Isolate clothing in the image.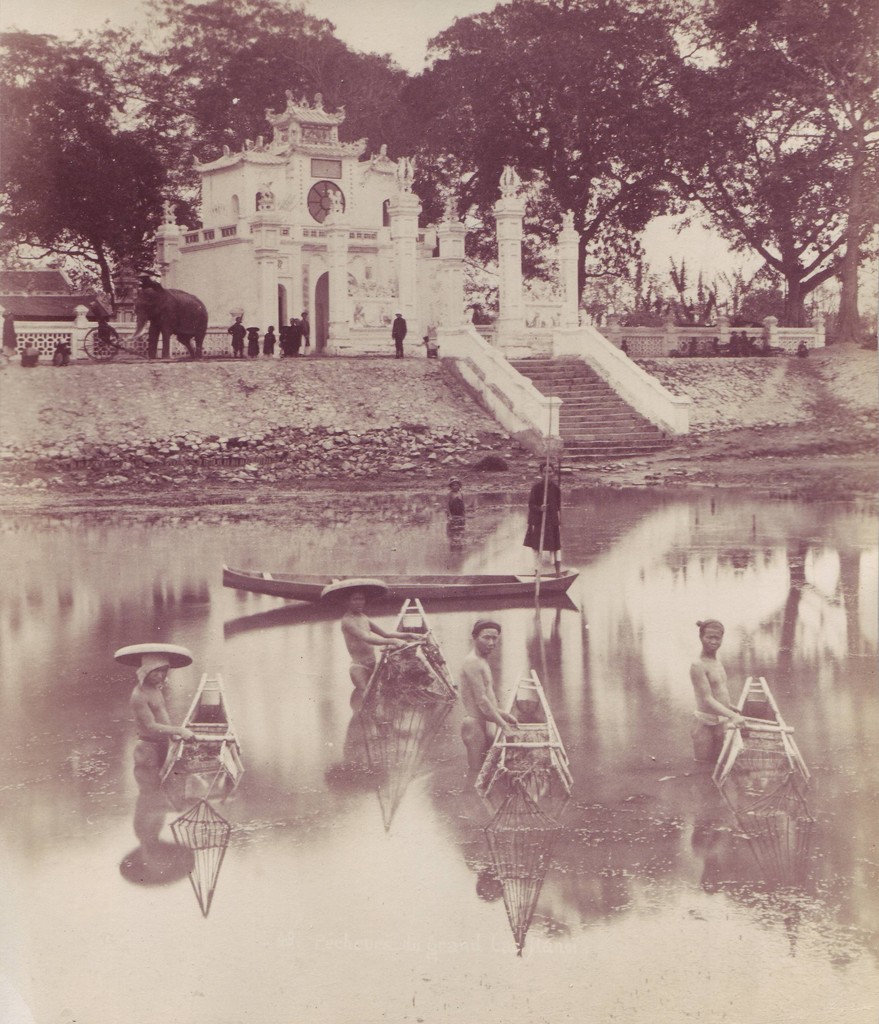
Isolated region: BBox(0, 314, 17, 357).
